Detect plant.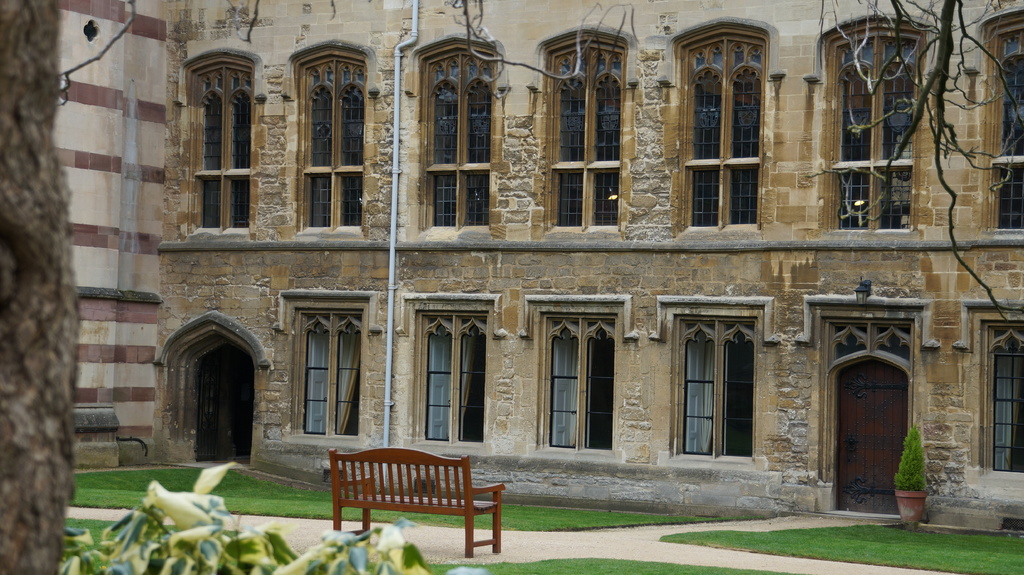
Detected at (x1=662, y1=510, x2=1023, y2=574).
